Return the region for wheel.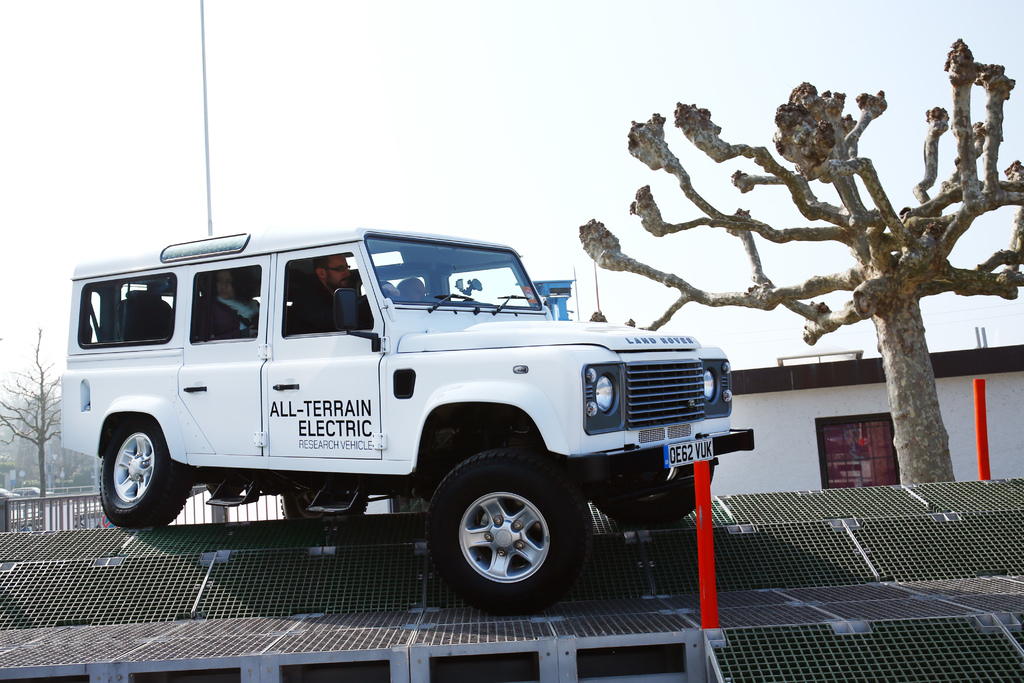
select_region(277, 484, 372, 522).
